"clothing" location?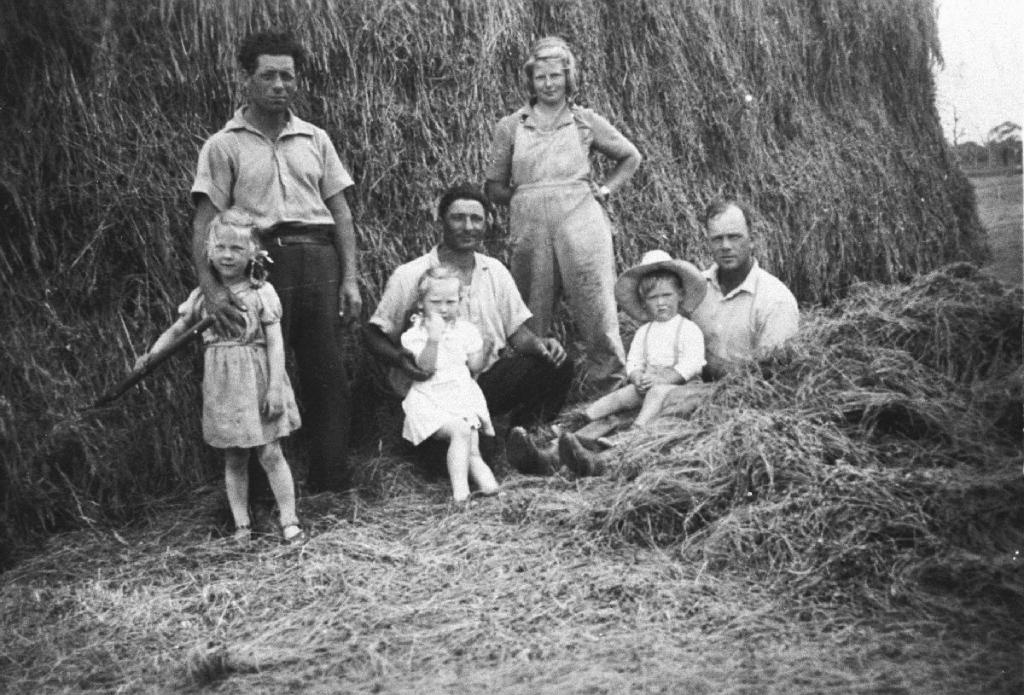
(629,315,704,385)
